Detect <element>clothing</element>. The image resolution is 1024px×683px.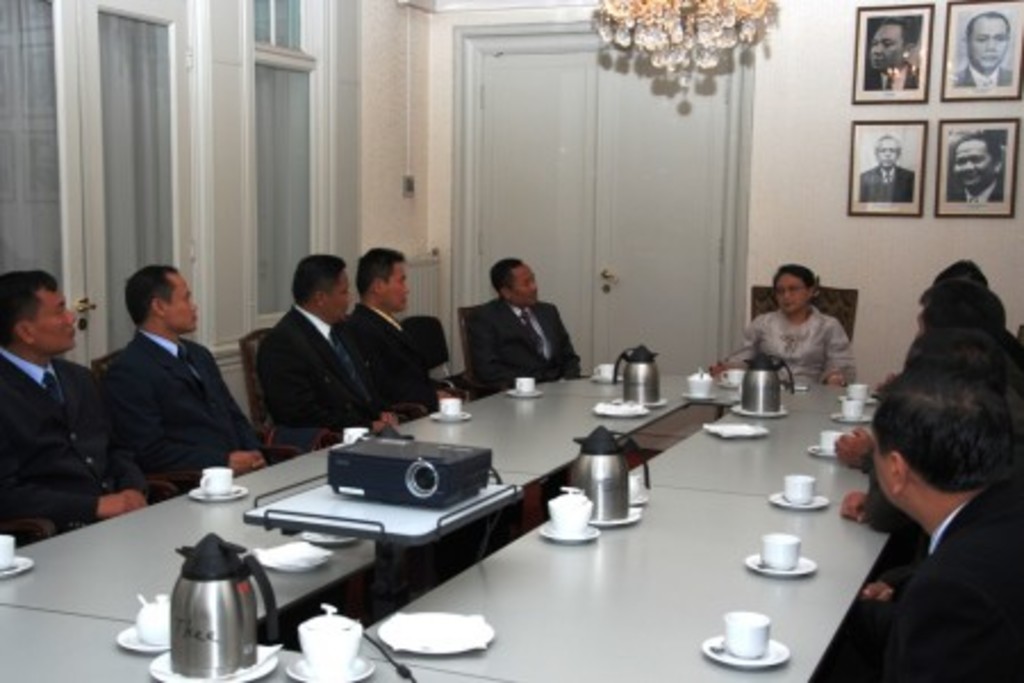
(left=865, top=64, right=922, bottom=84).
